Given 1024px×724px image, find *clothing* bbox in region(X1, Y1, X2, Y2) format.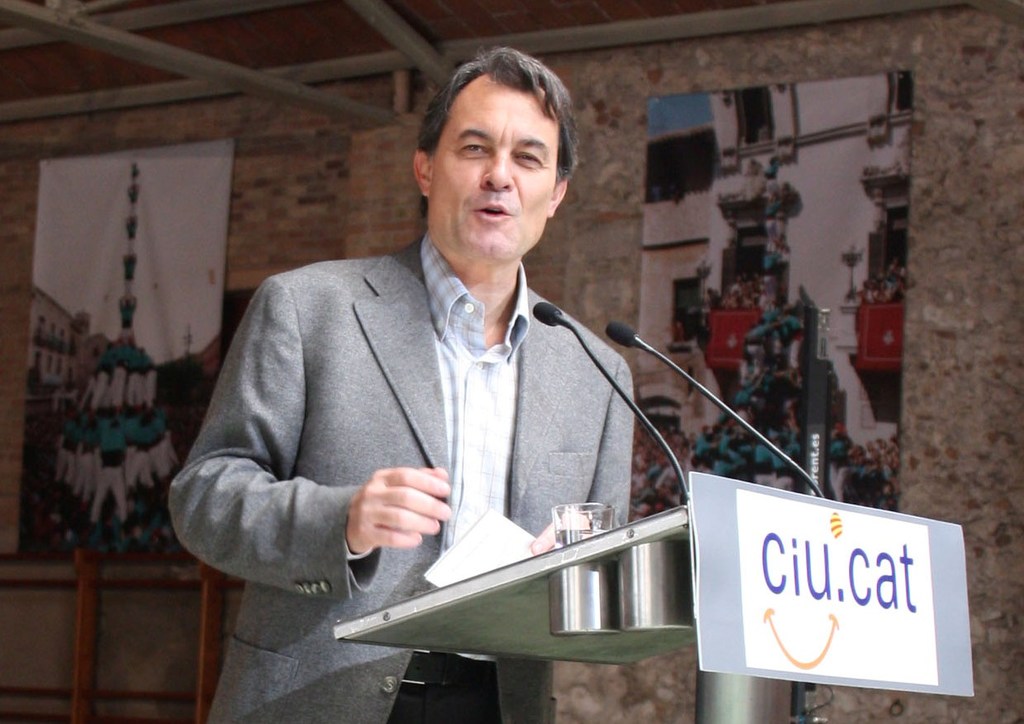
region(729, 283, 741, 296).
